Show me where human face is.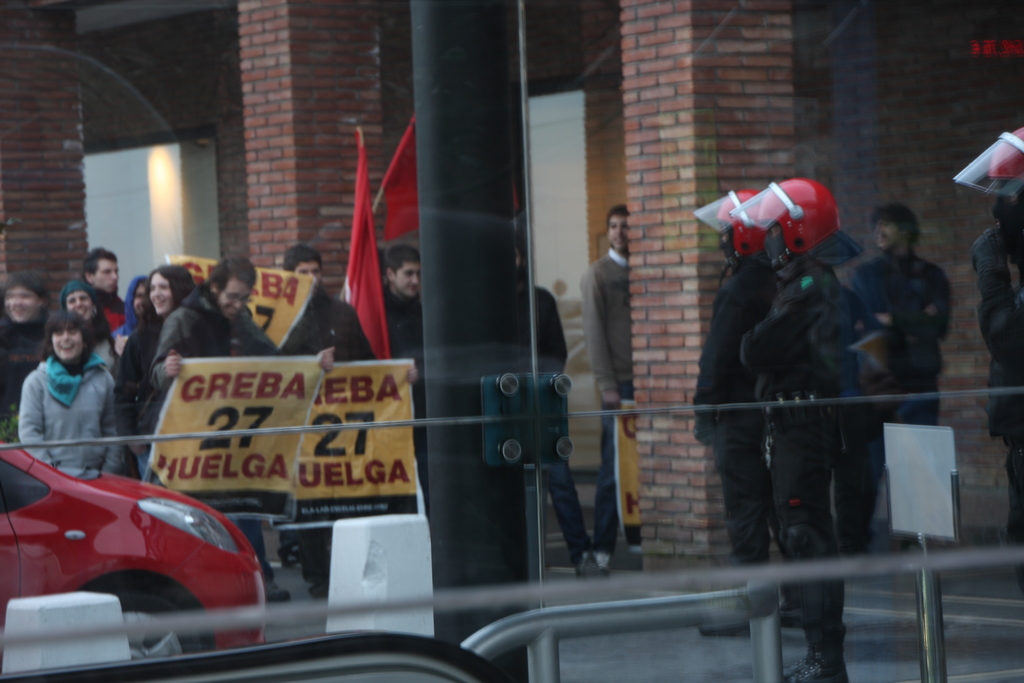
human face is at [left=141, top=280, right=151, bottom=313].
